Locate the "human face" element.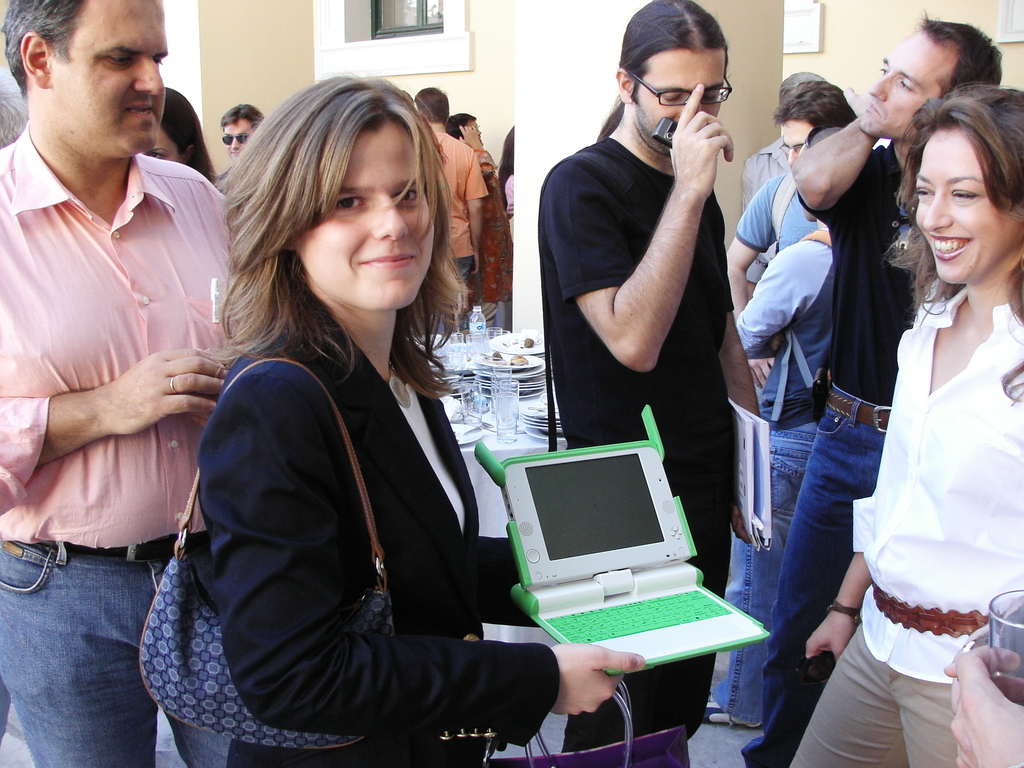
Element bbox: x1=294, y1=114, x2=437, y2=310.
